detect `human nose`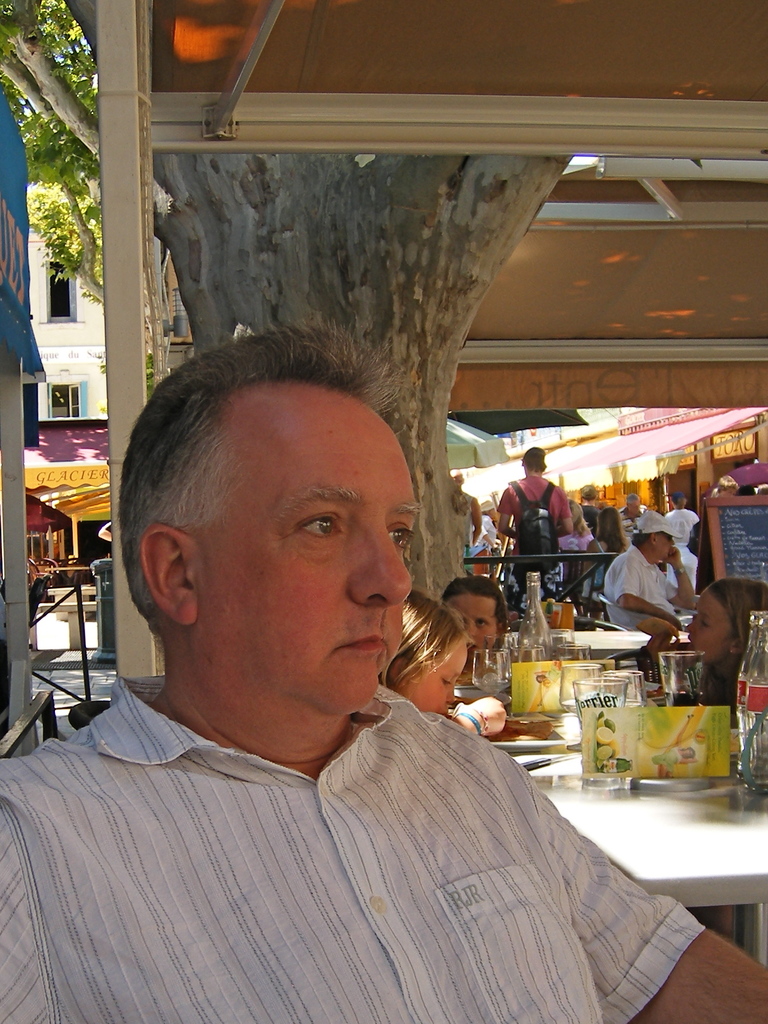
<bbox>685, 620, 700, 636</bbox>
